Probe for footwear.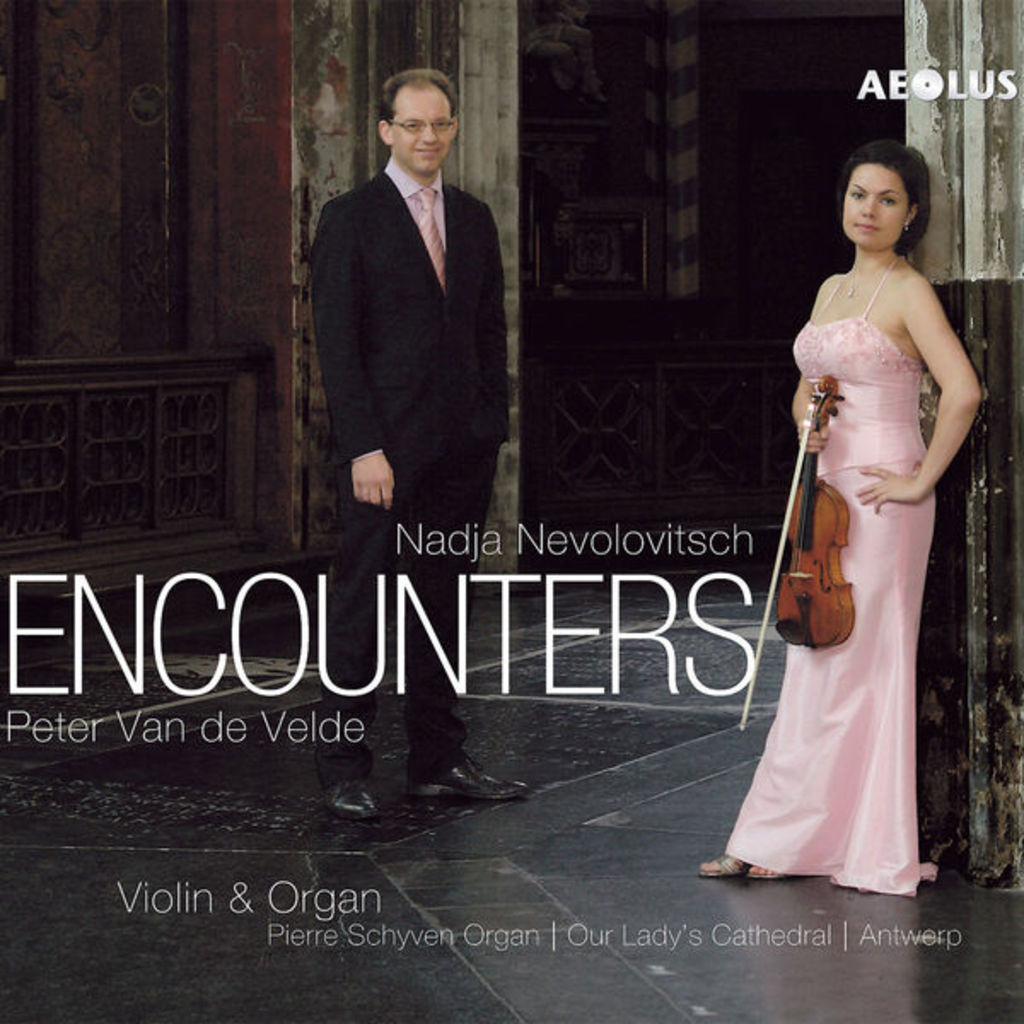
Probe result: <bbox>324, 783, 374, 817</bbox>.
